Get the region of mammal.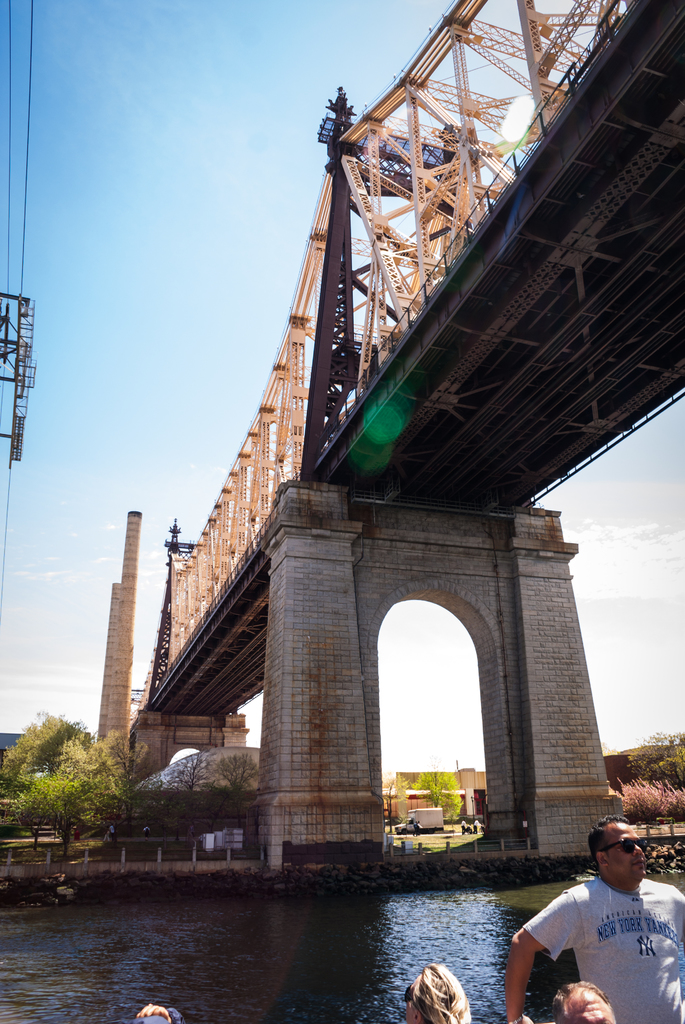
x1=523, y1=822, x2=684, y2=1021.
